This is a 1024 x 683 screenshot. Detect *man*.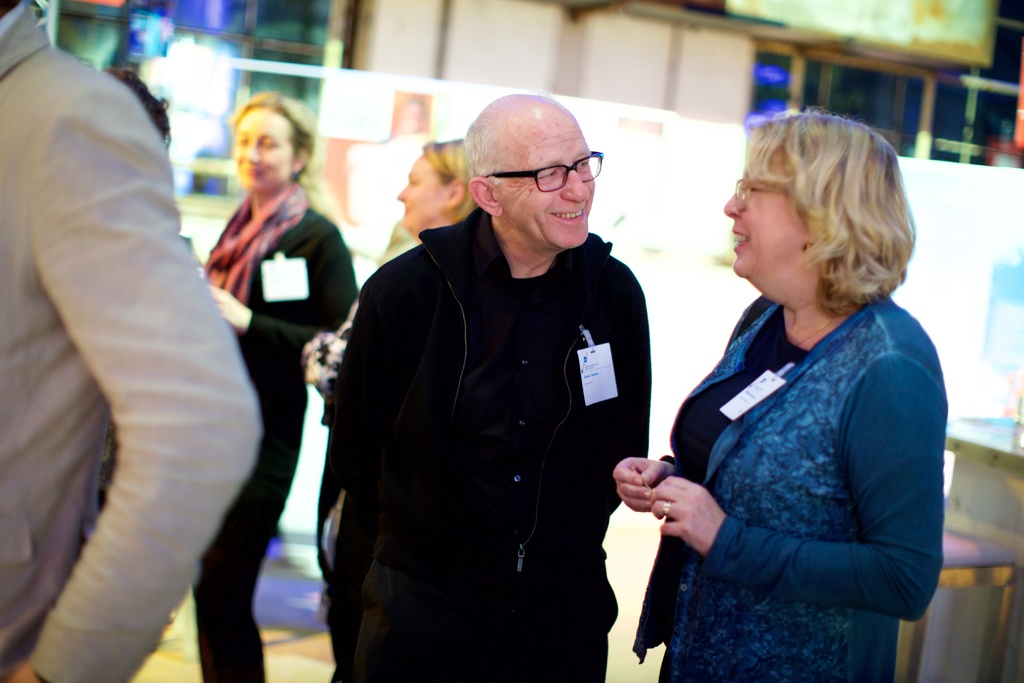
BBox(0, 0, 265, 682).
